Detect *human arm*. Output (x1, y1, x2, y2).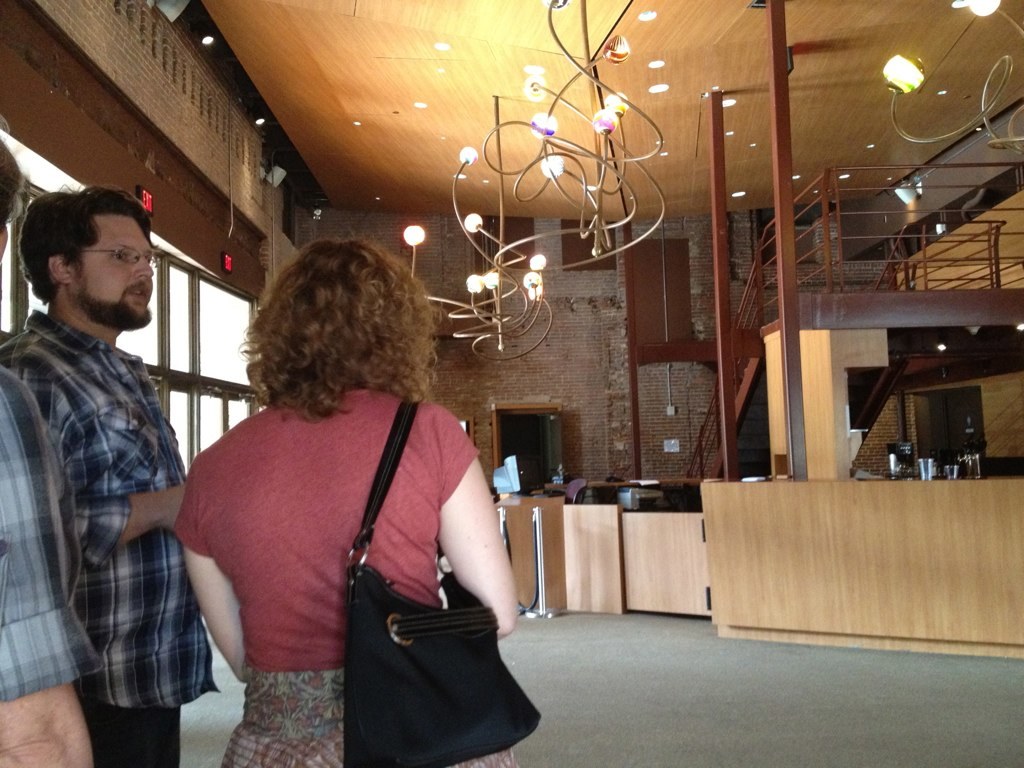
(0, 368, 97, 766).
